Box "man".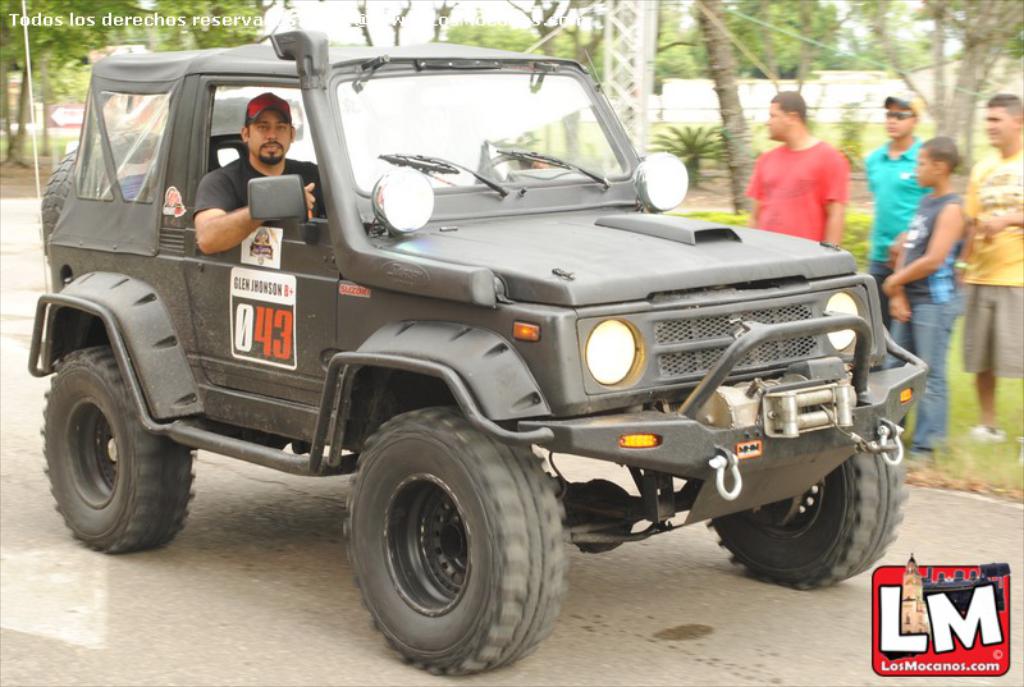
(left=742, top=109, right=870, bottom=239).
